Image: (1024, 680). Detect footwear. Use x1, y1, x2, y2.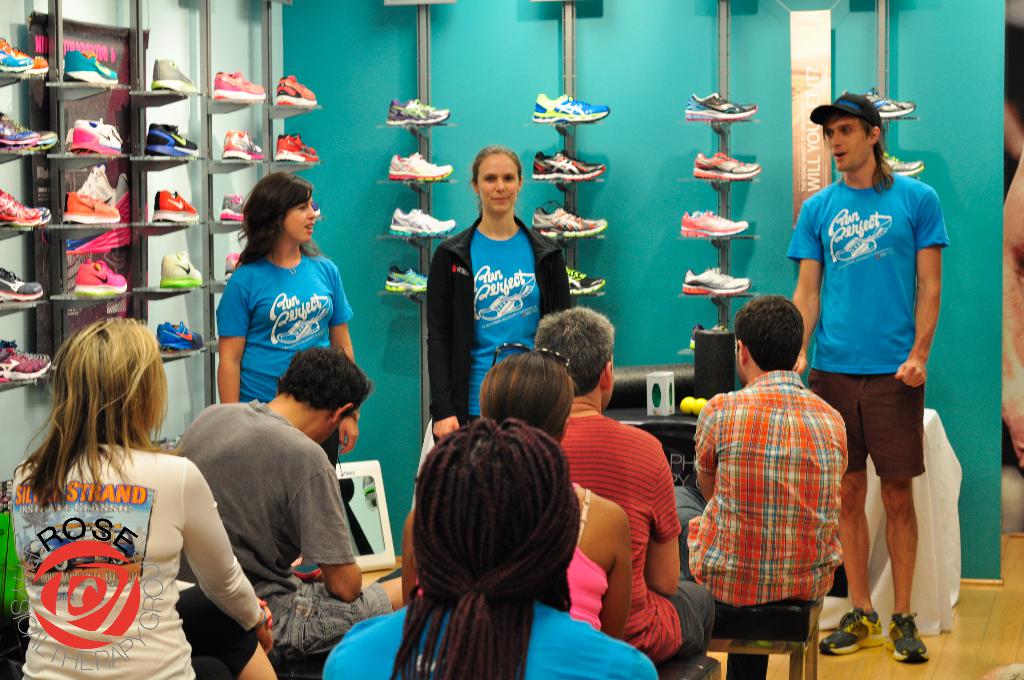
533, 90, 608, 124.
